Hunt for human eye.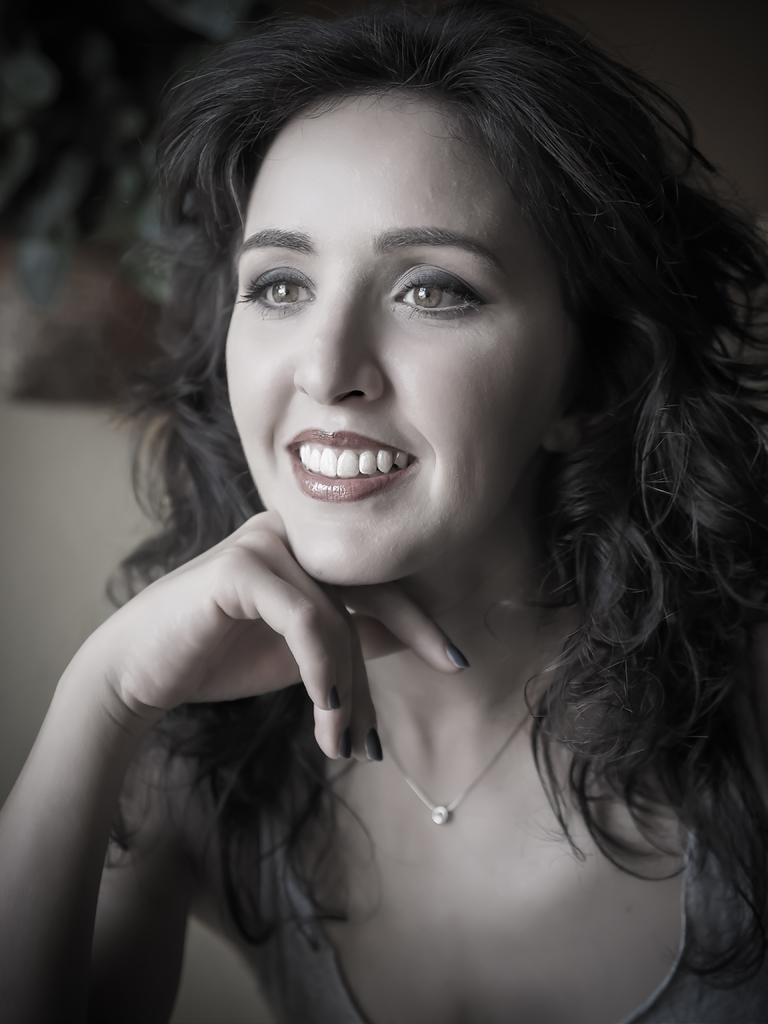
Hunted down at [left=238, top=235, right=328, bottom=318].
